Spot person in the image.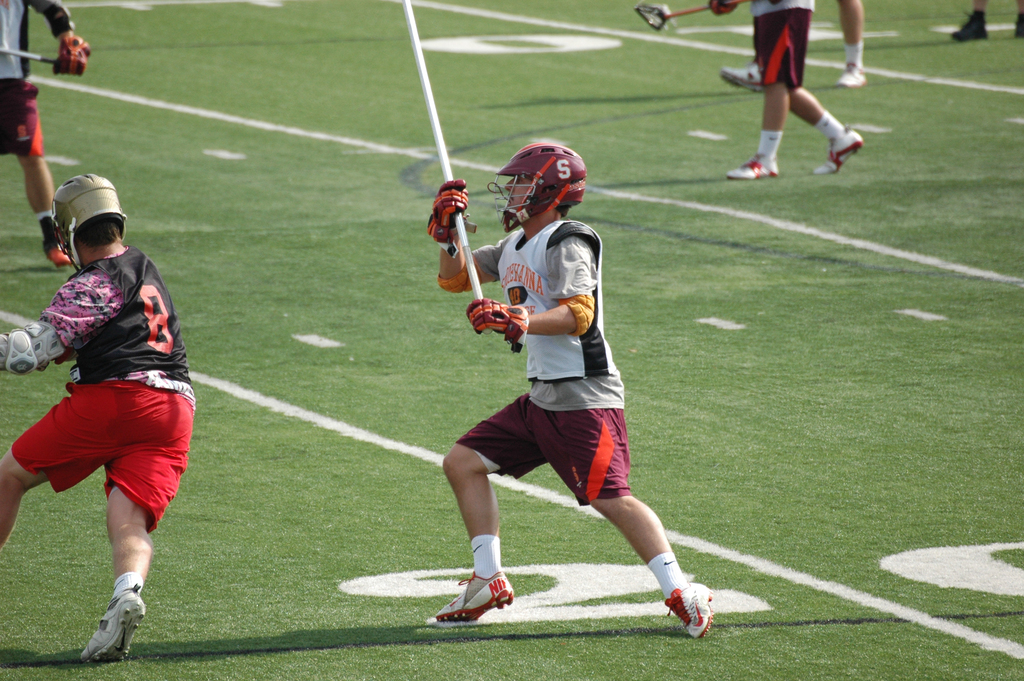
person found at Rect(721, 0, 876, 95).
